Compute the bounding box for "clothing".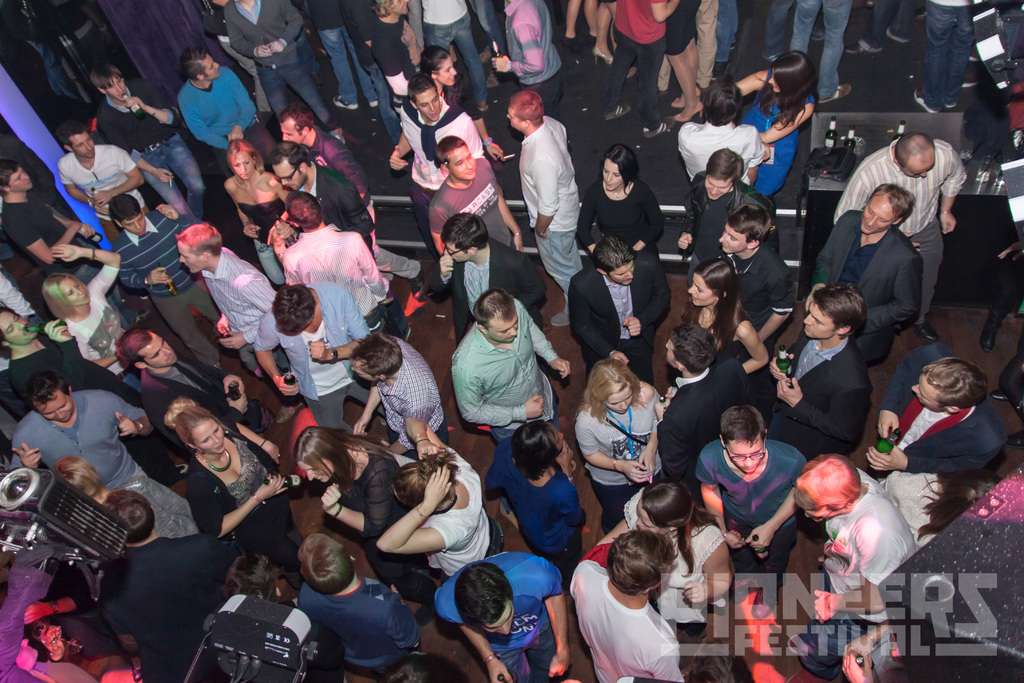
x1=482, y1=440, x2=583, y2=567.
